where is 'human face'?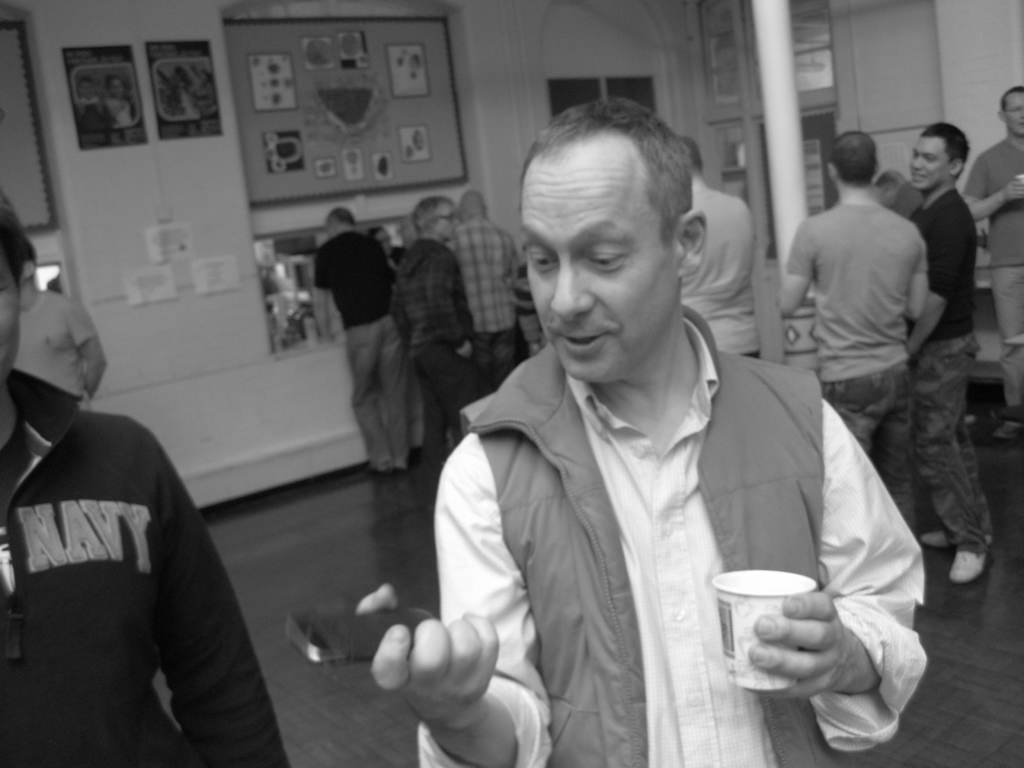
<box>110,77,124,98</box>.
